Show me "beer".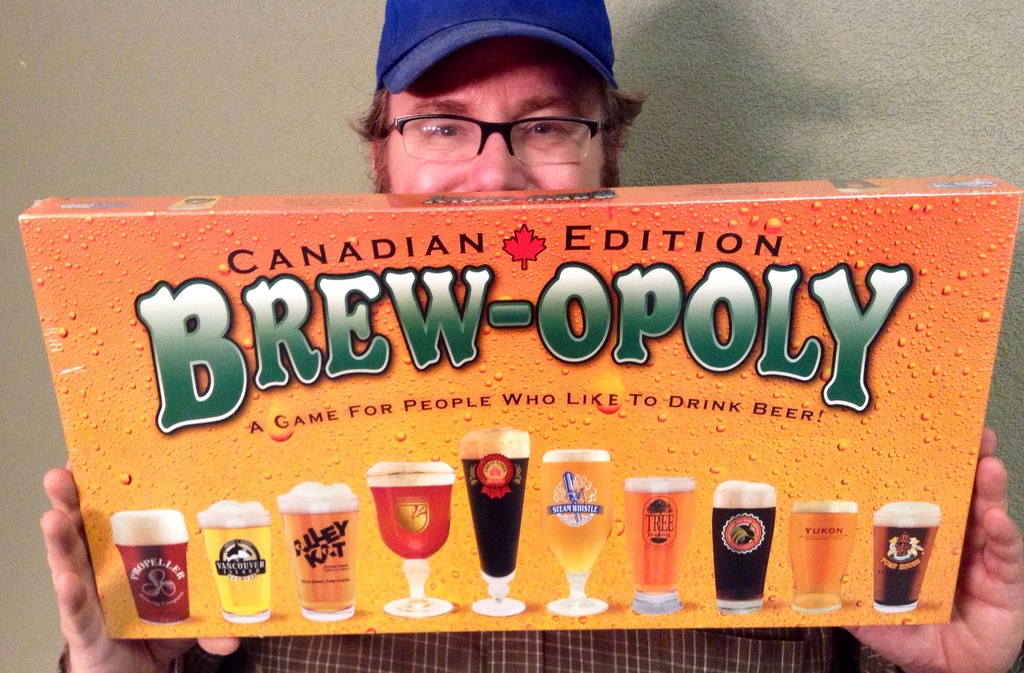
"beer" is here: BBox(200, 492, 285, 629).
